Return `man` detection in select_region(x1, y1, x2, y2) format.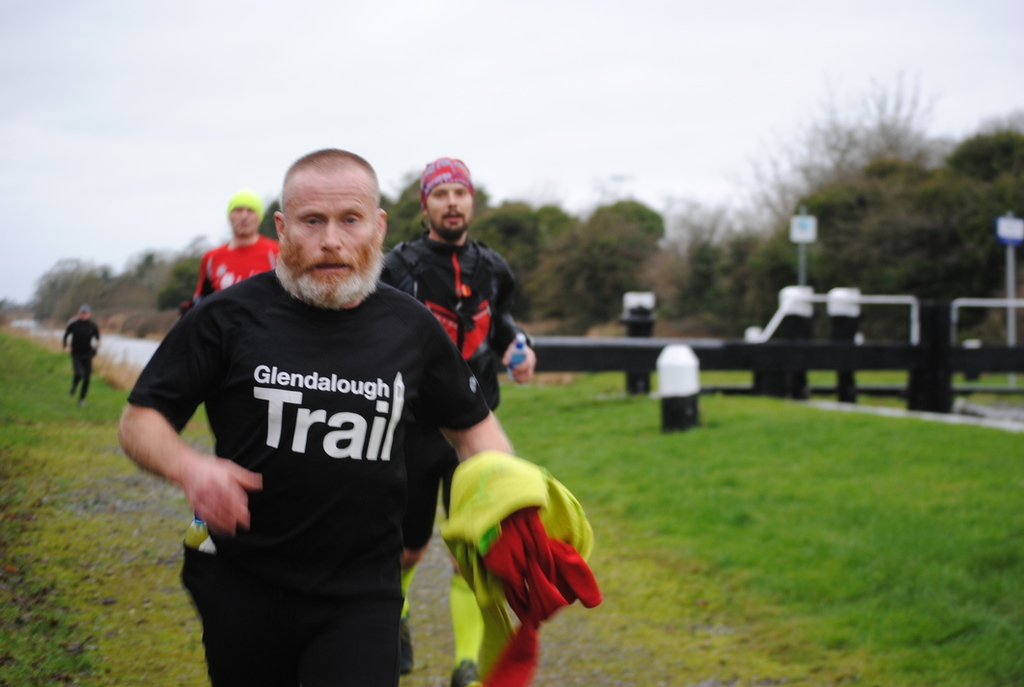
select_region(381, 157, 536, 518).
